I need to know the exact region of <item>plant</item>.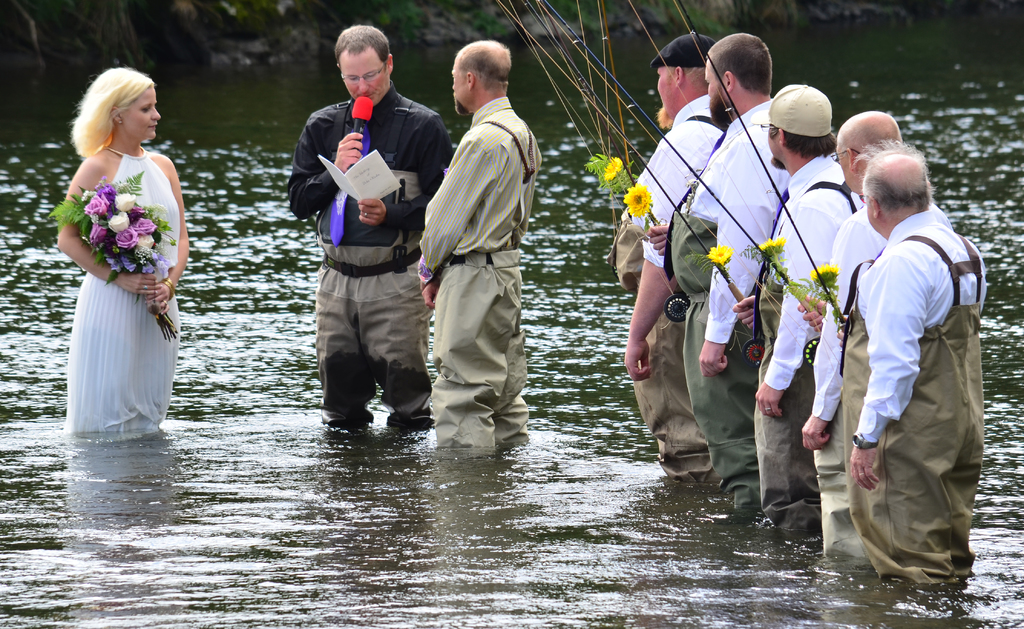
Region: left=781, top=264, right=845, bottom=327.
